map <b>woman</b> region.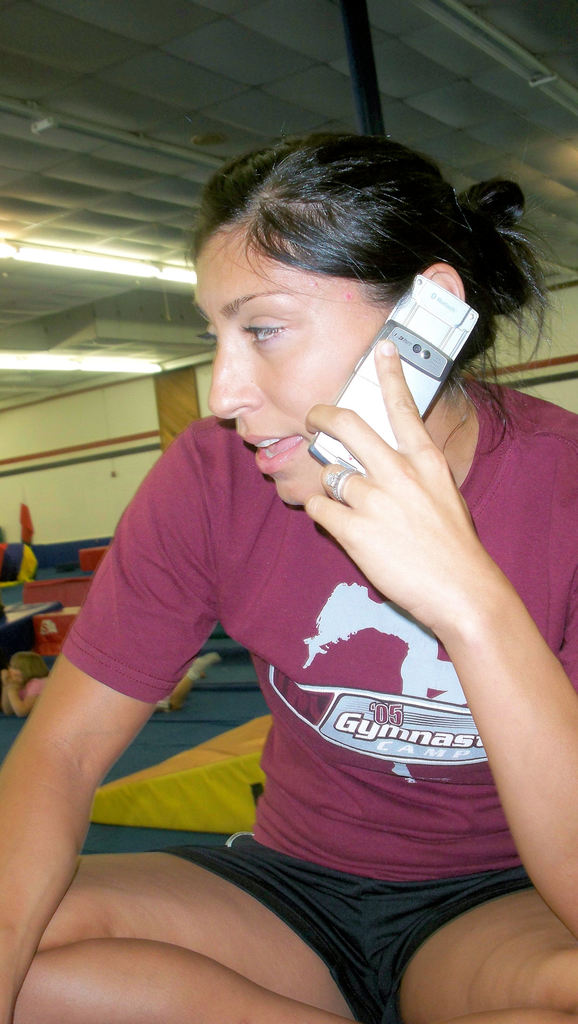
Mapped to bbox(0, 55, 577, 997).
